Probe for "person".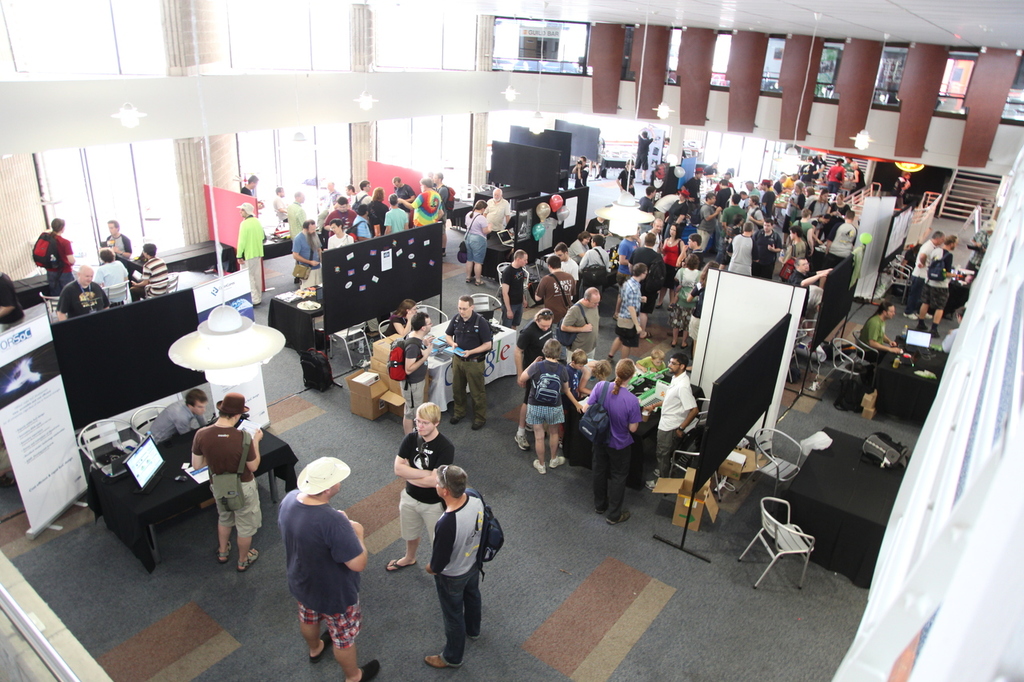
Probe result: x1=785, y1=181, x2=809, y2=230.
